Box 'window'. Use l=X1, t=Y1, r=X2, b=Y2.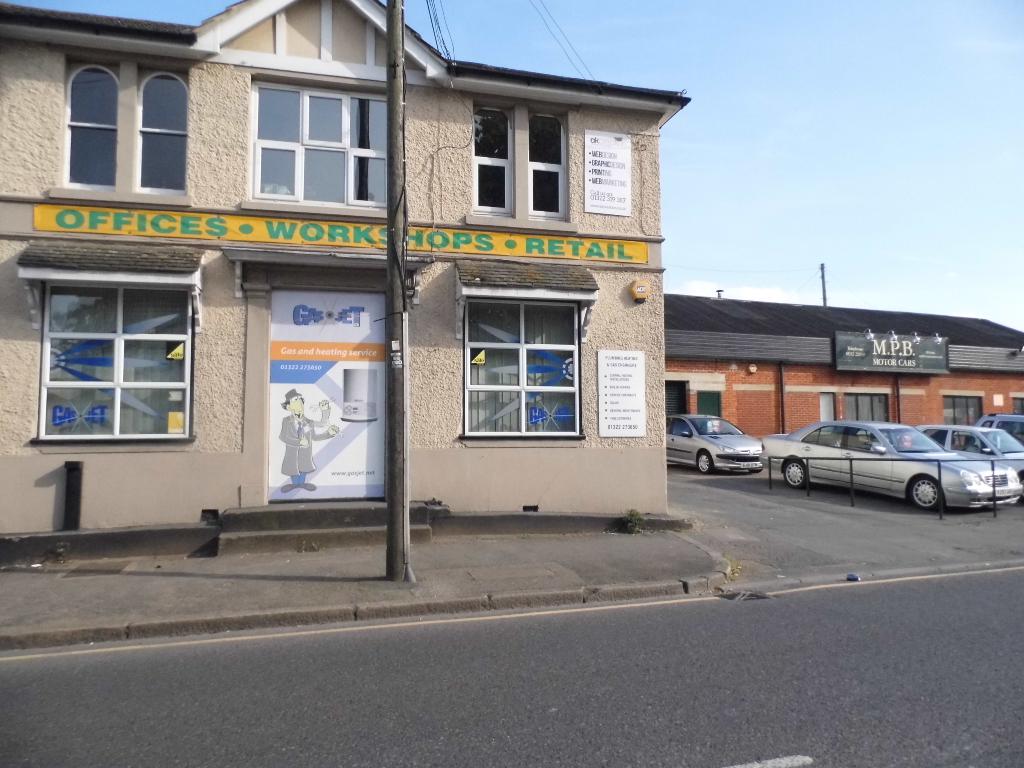
l=241, t=84, r=392, b=223.
